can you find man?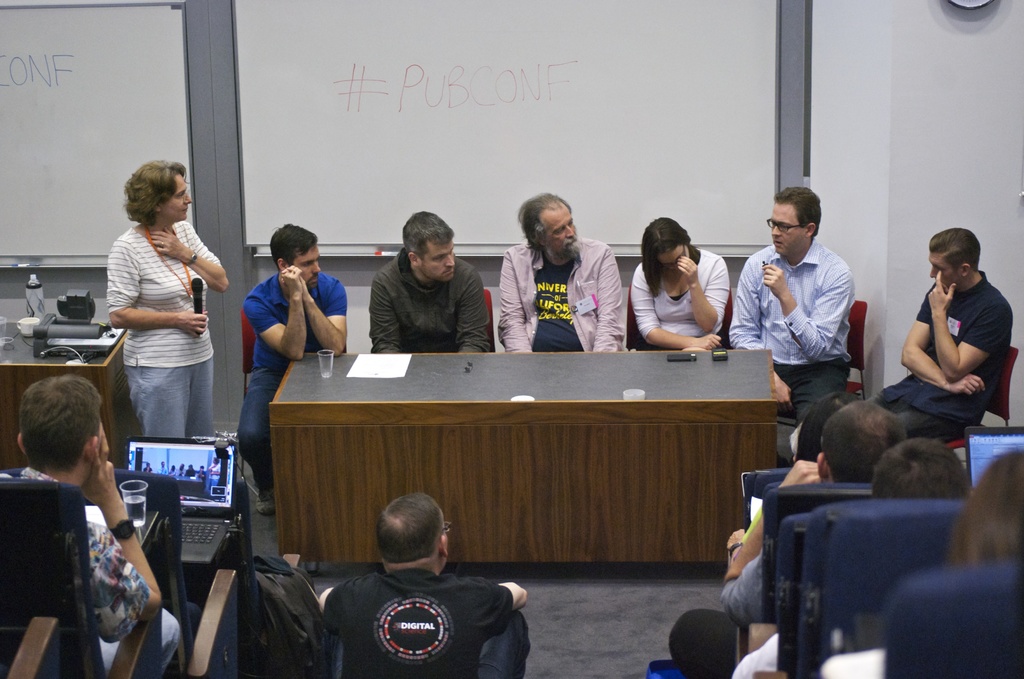
Yes, bounding box: select_region(0, 373, 180, 678).
